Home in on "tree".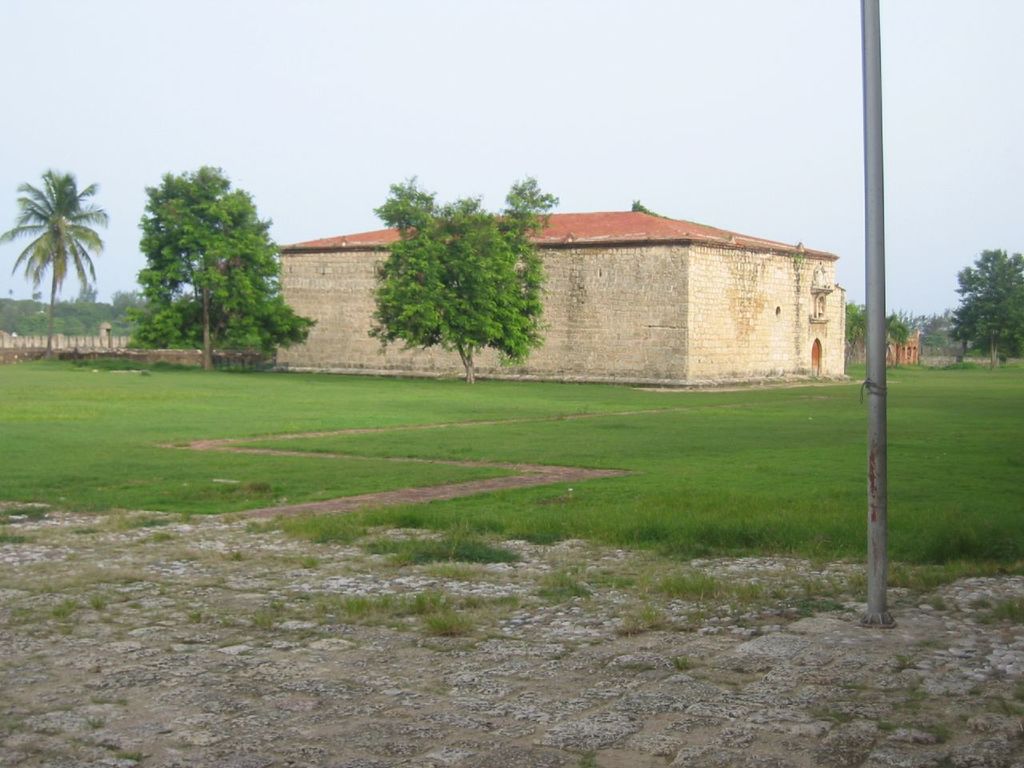
Homed in at 630, 196, 678, 220.
